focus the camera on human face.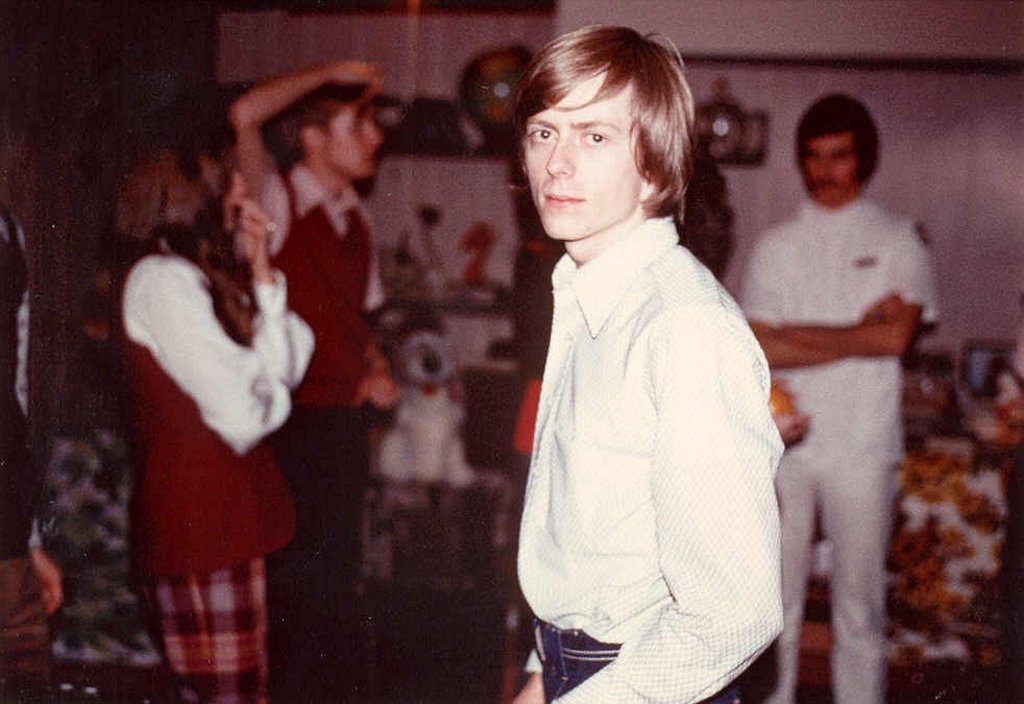
Focus region: (801, 136, 857, 198).
